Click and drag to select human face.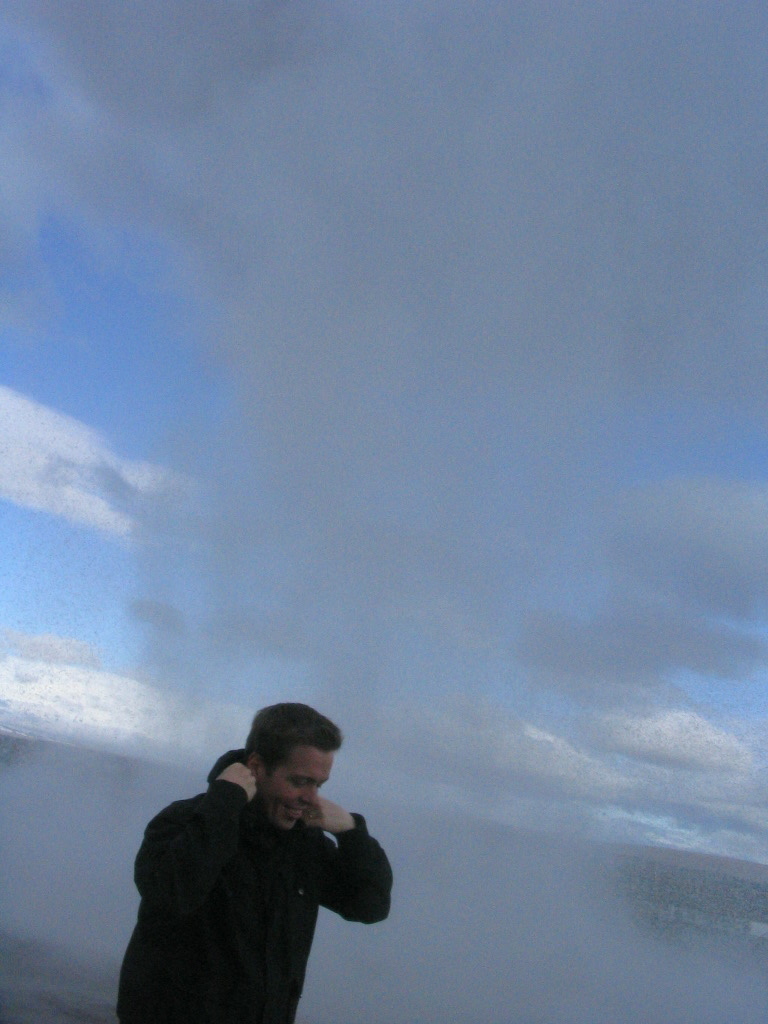
Selection: x1=264, y1=746, x2=337, y2=835.
